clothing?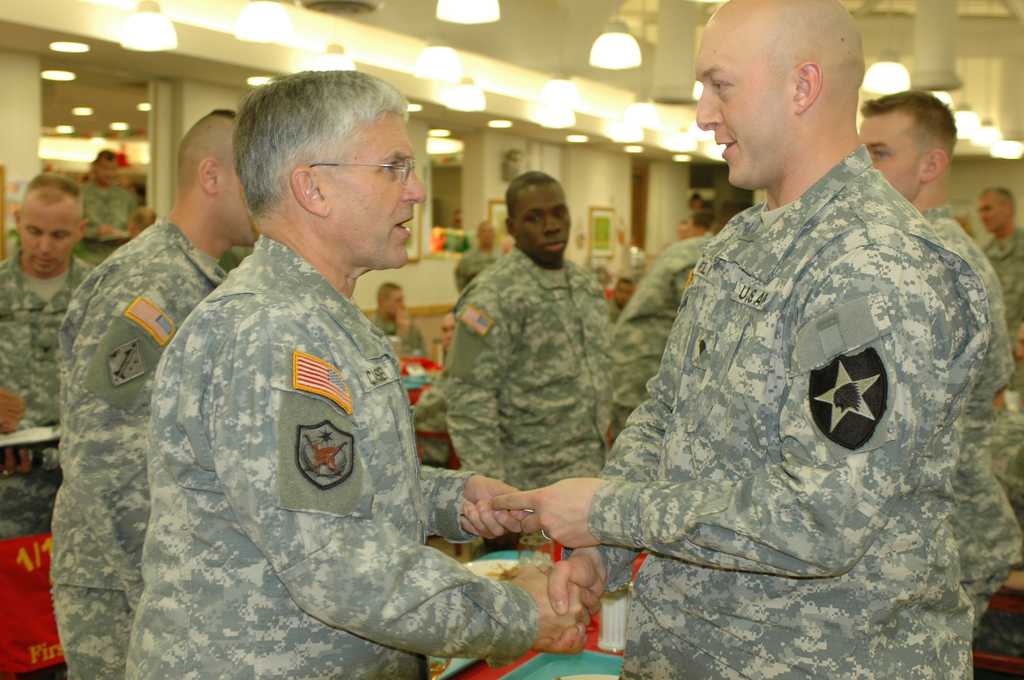
region(984, 222, 1021, 389)
